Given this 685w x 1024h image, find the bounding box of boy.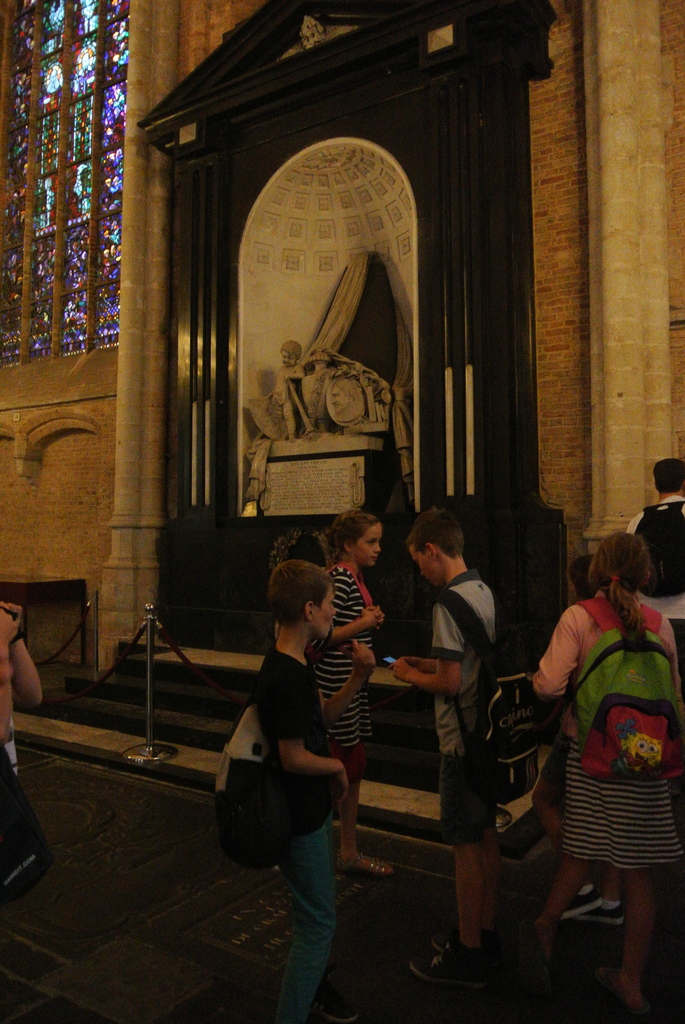
(246,560,361,1023).
